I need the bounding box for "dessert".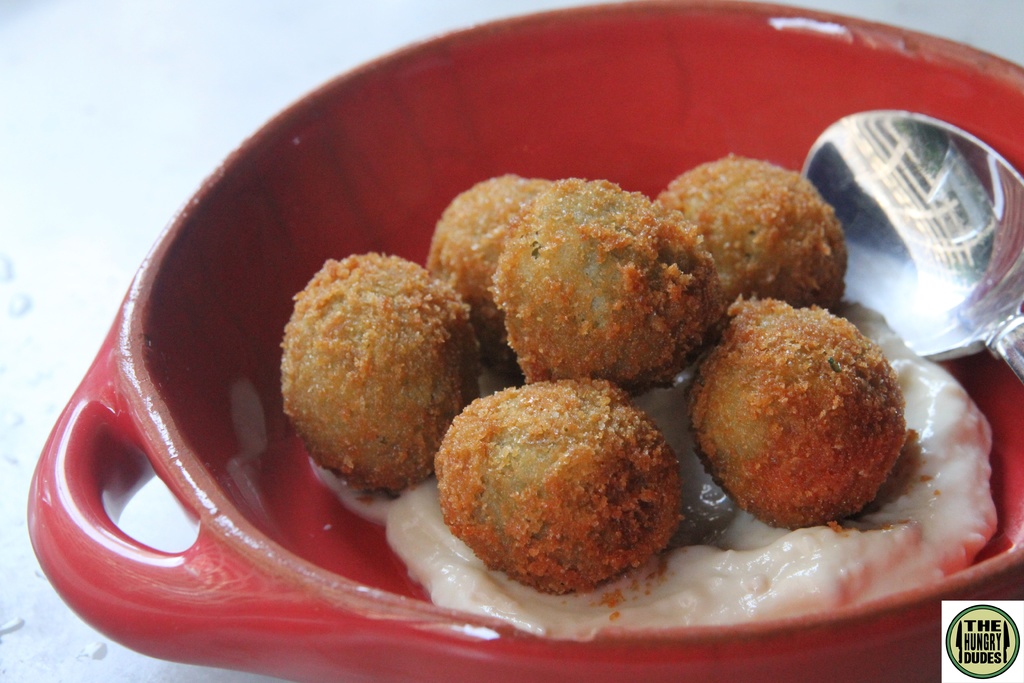
Here it is: locate(428, 176, 582, 387).
